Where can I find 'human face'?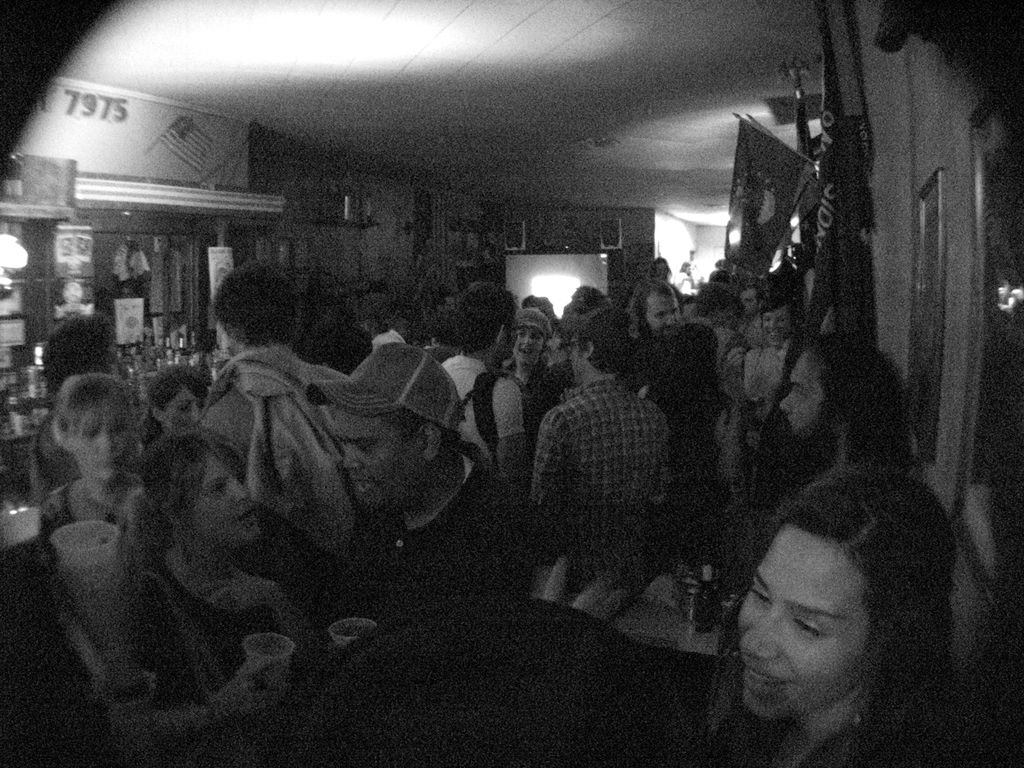
You can find it at region(516, 327, 541, 369).
